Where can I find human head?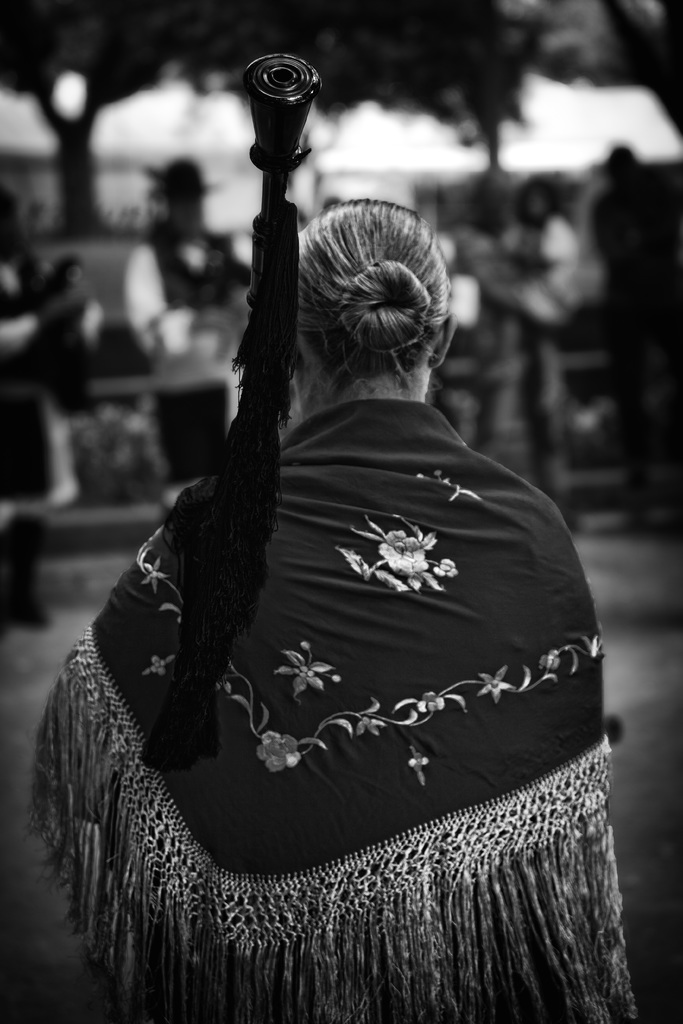
You can find it at {"left": 513, "top": 176, "right": 557, "bottom": 228}.
